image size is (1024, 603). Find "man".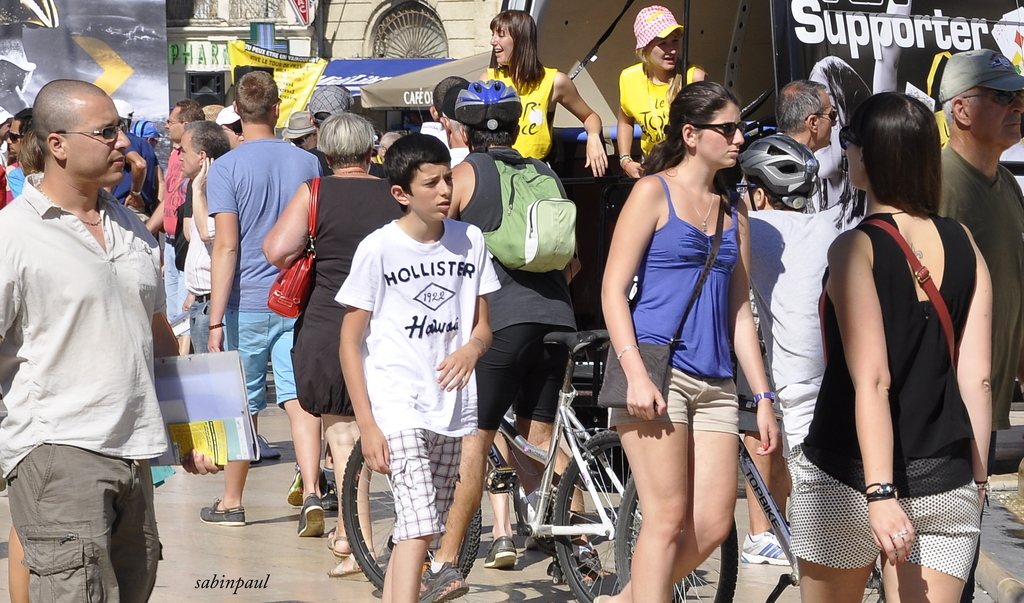
left=197, top=67, right=328, bottom=535.
